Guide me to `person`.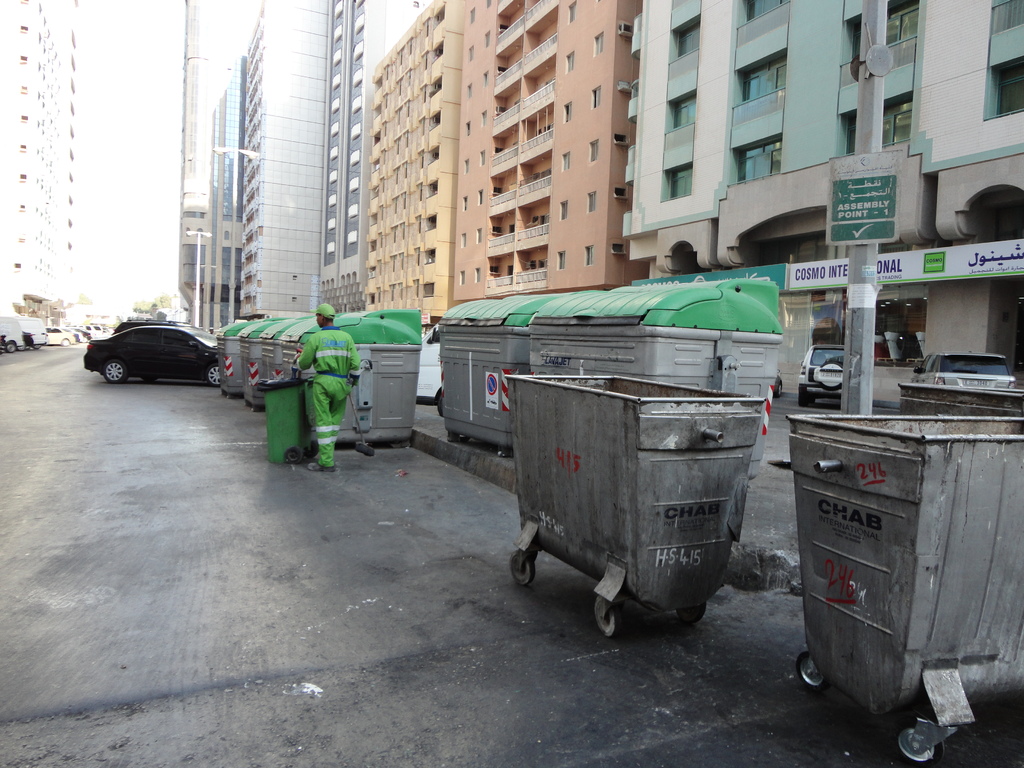
Guidance: region(288, 304, 361, 470).
